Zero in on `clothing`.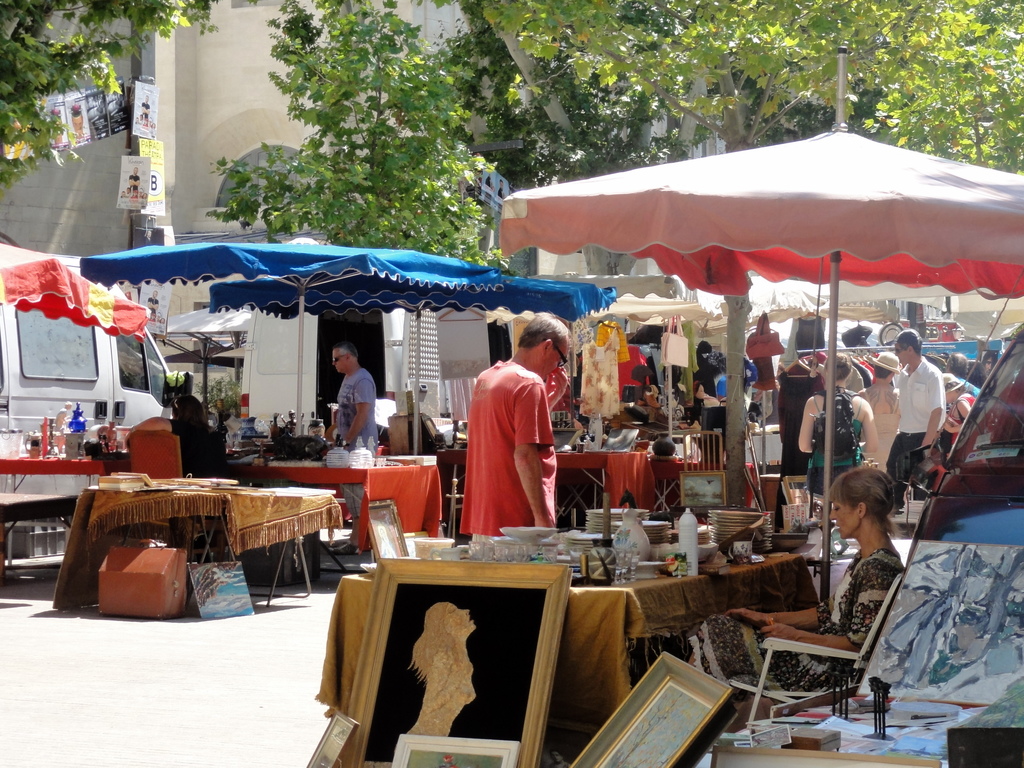
Zeroed in: box(775, 371, 828, 487).
